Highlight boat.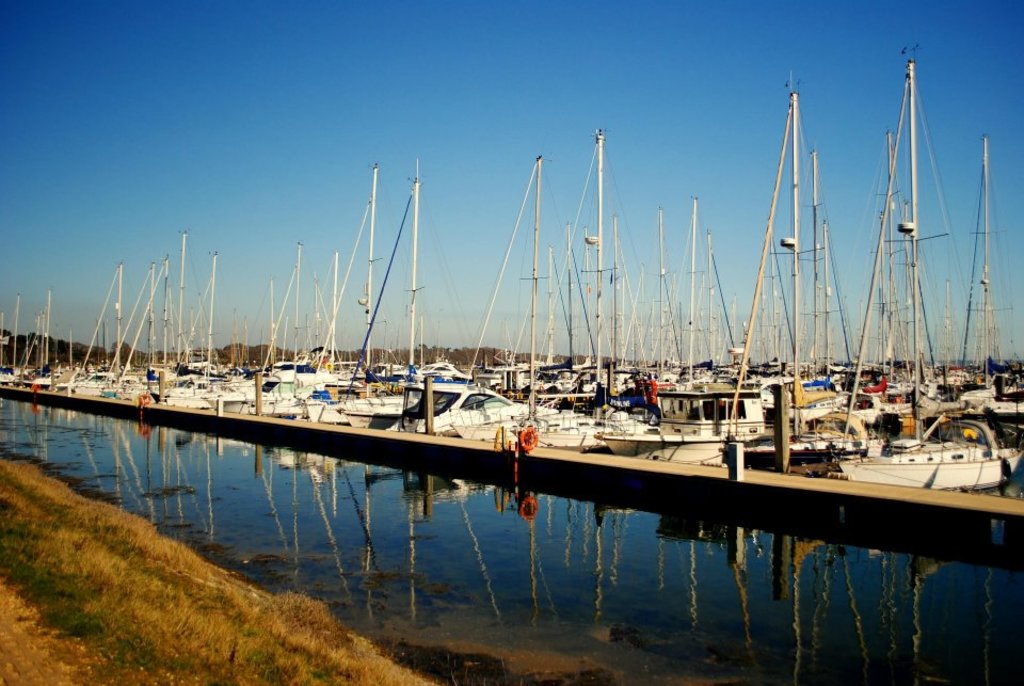
Highlighted region: 174, 257, 241, 417.
